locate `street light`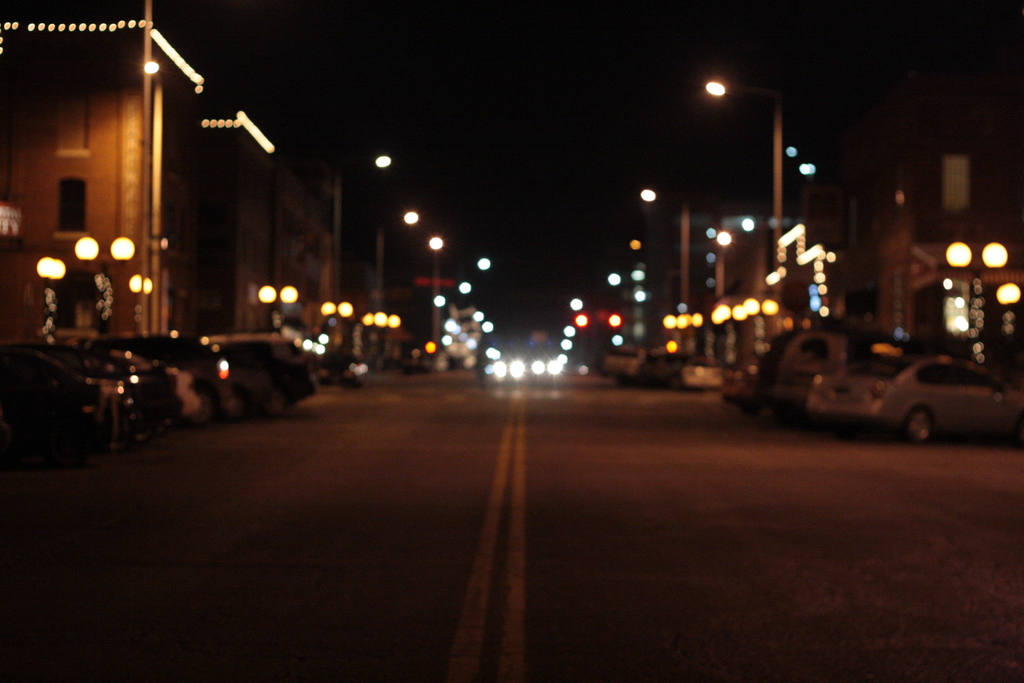
box=[700, 79, 792, 287]
